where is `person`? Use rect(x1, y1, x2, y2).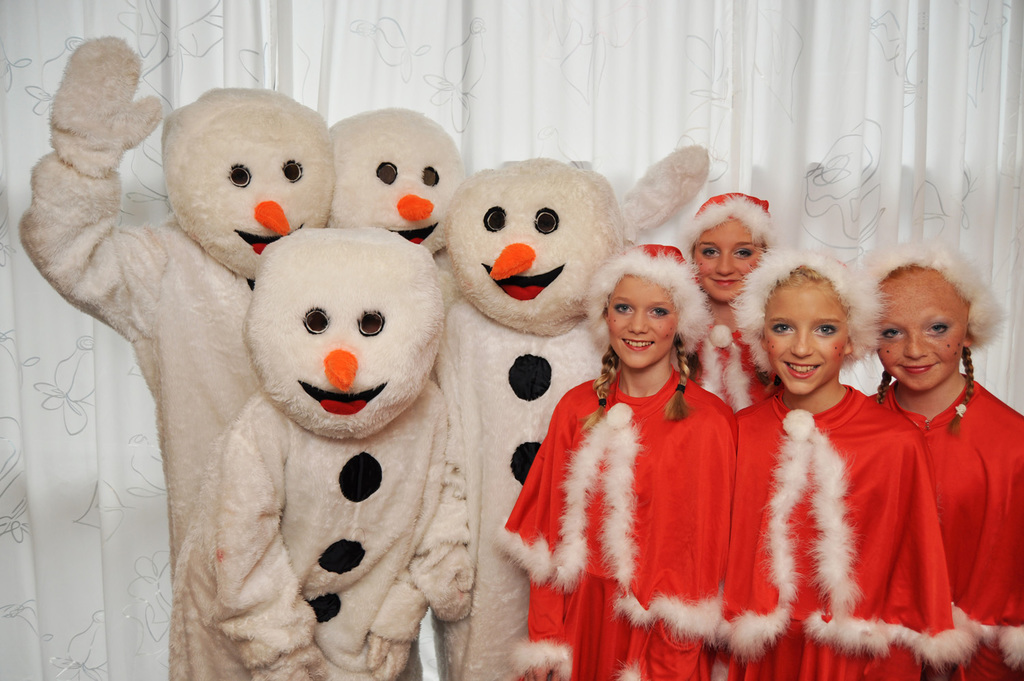
rect(722, 249, 963, 680).
